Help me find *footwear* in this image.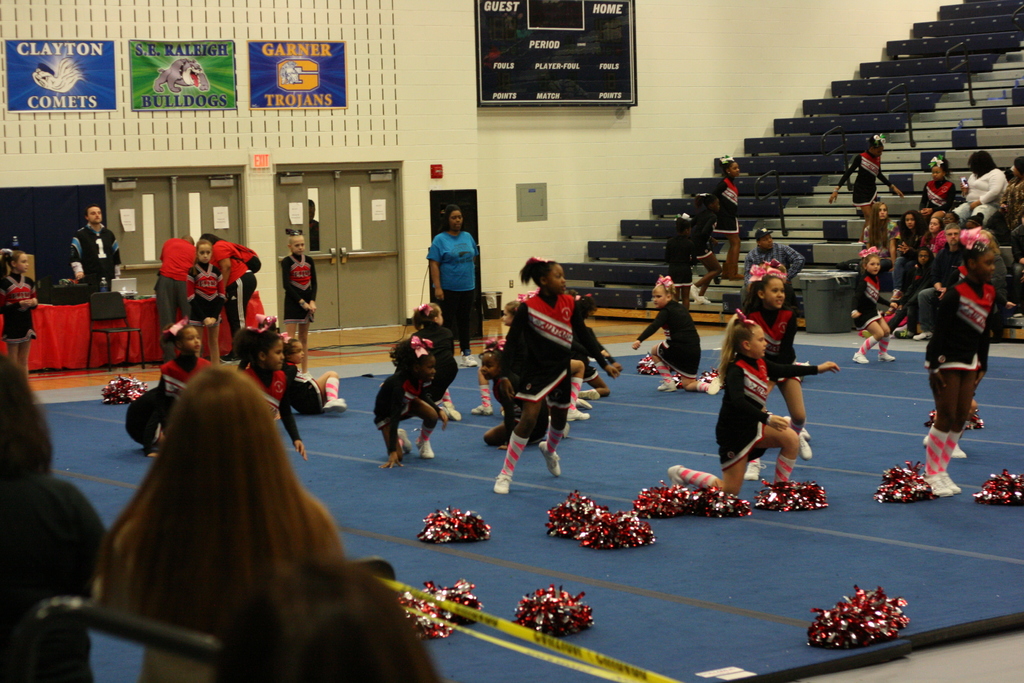
Found it: detection(851, 350, 870, 363).
